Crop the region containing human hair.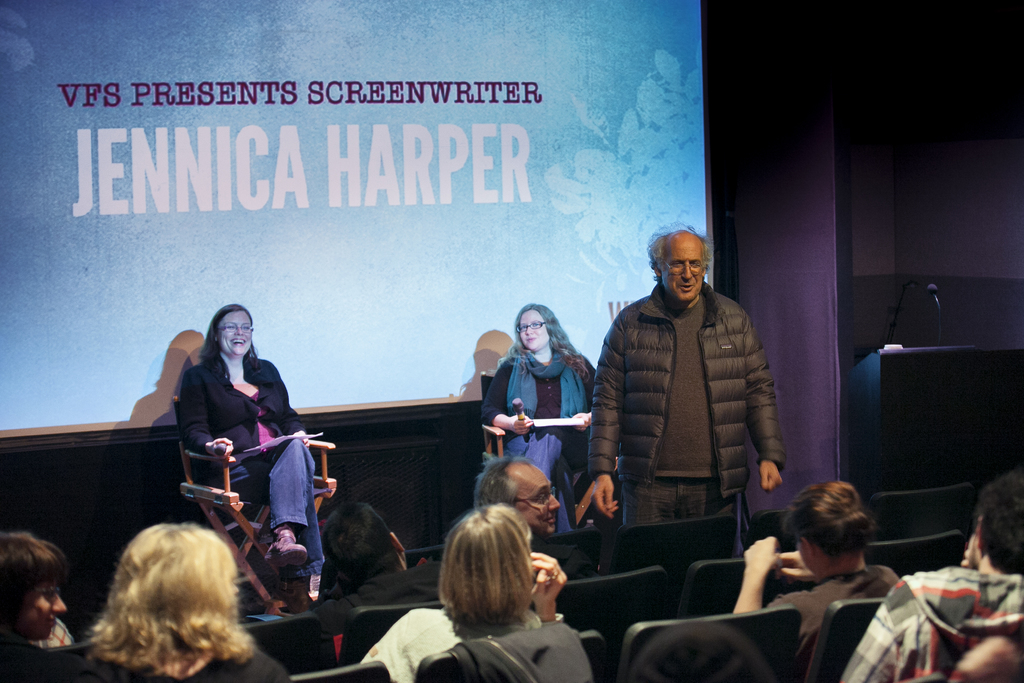
Crop region: x1=776, y1=477, x2=875, y2=563.
